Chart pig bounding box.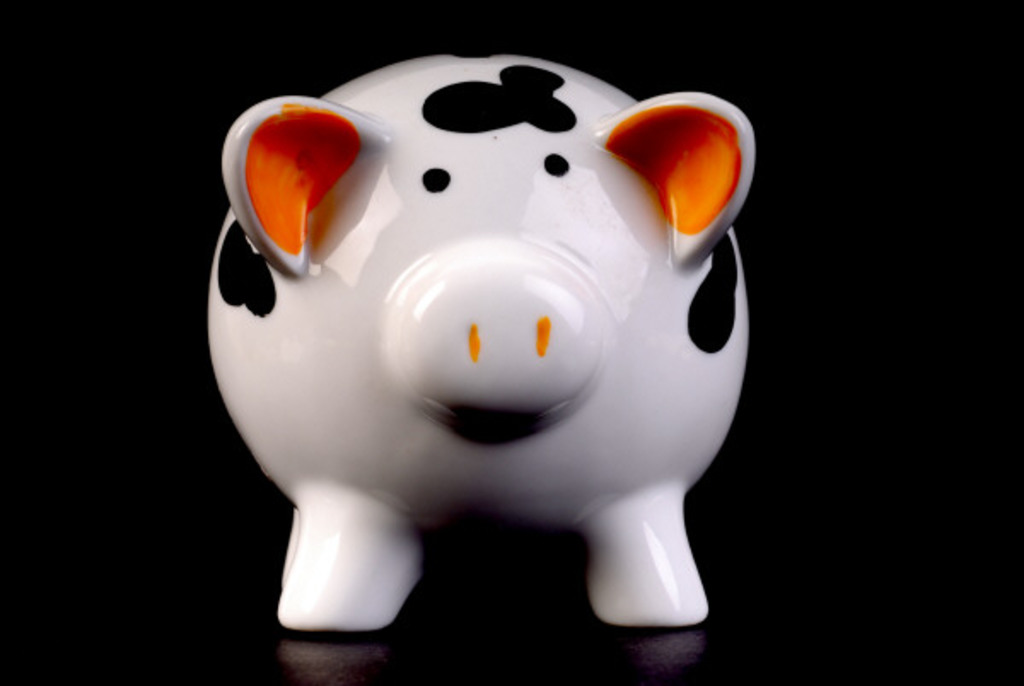
Charted: (x1=207, y1=53, x2=758, y2=631).
